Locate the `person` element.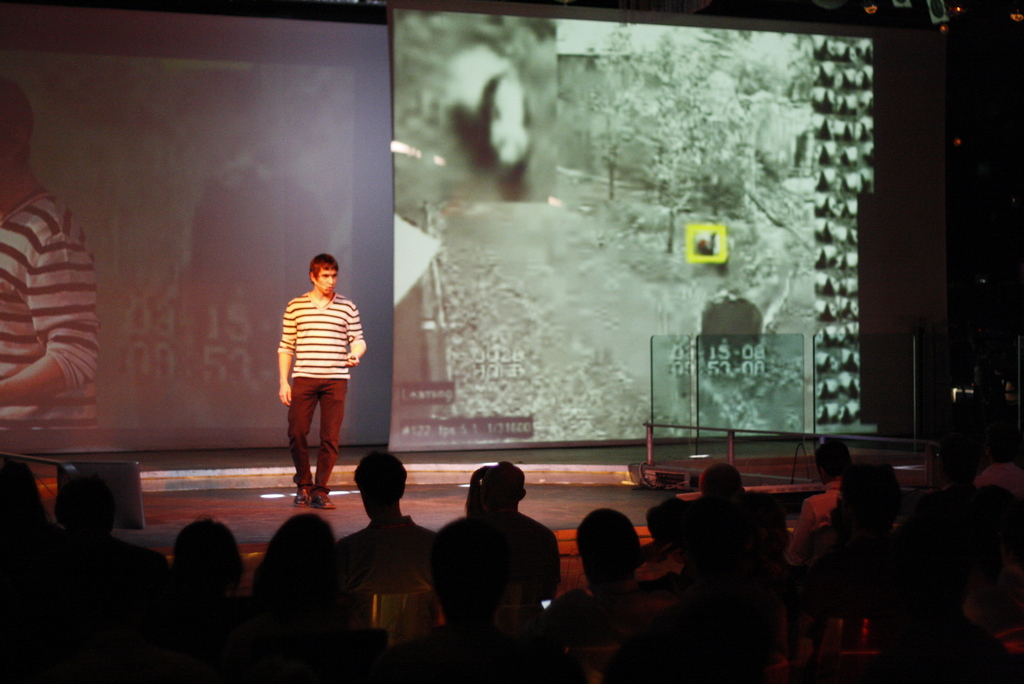
Element bbox: Rect(807, 459, 932, 598).
